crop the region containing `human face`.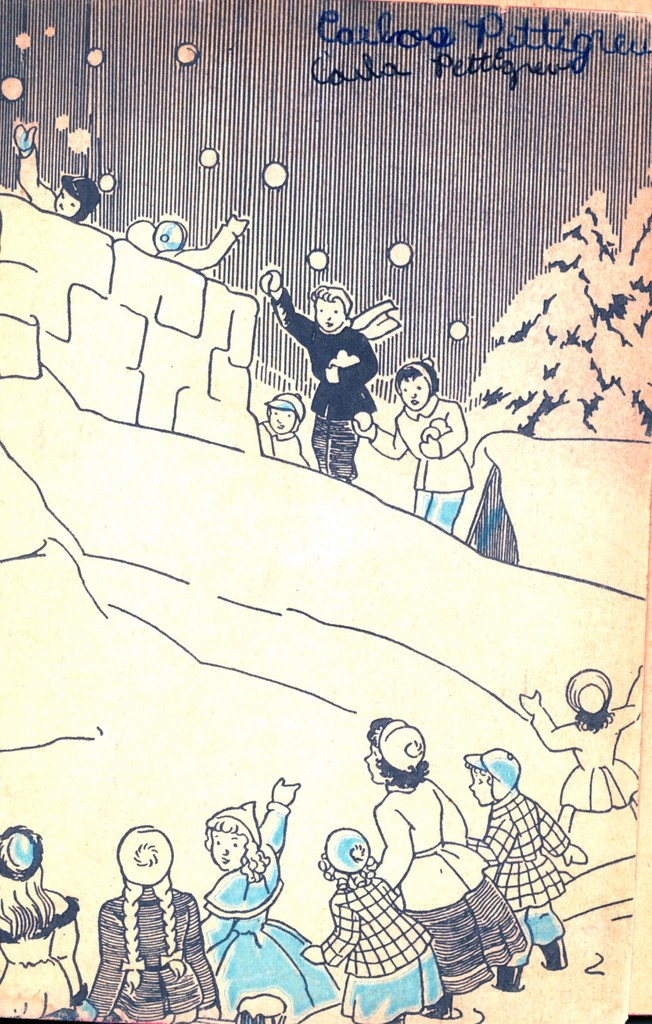
Crop region: (399, 378, 432, 413).
